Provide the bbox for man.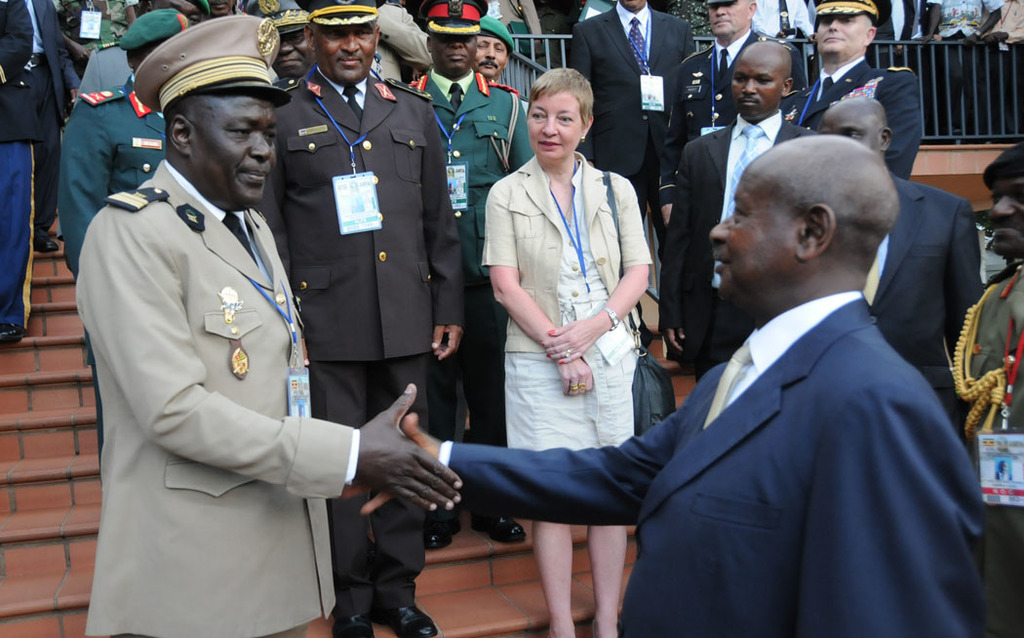
x1=812, y1=88, x2=986, y2=429.
